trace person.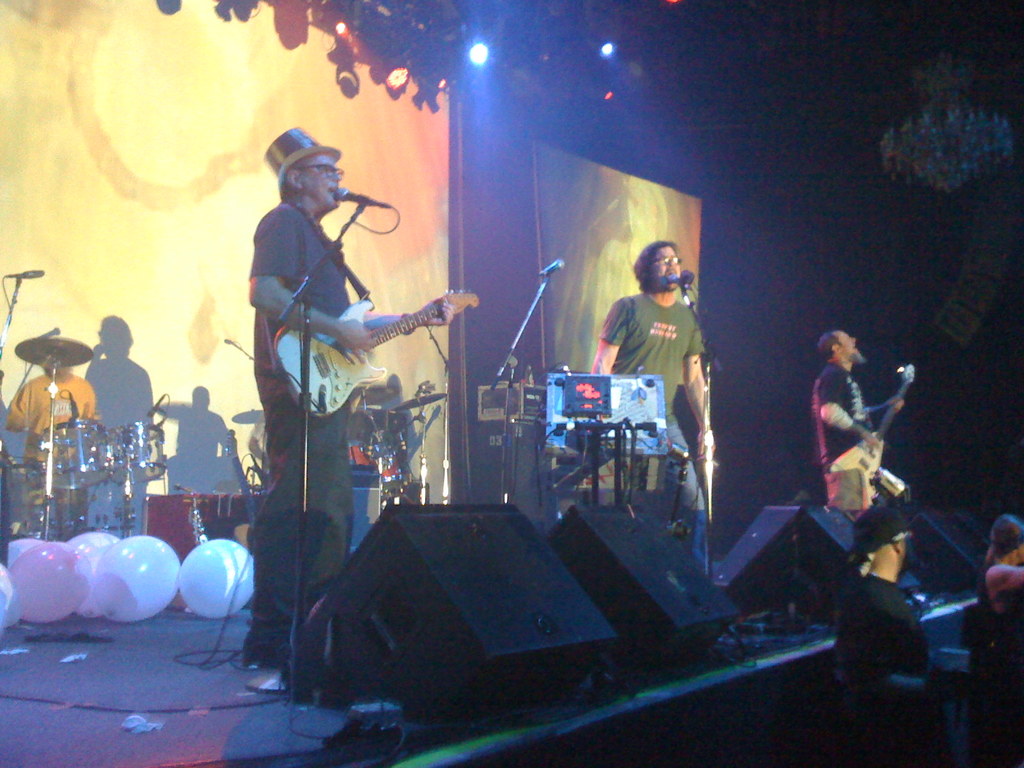
Traced to <bbox>966, 512, 1023, 767</bbox>.
